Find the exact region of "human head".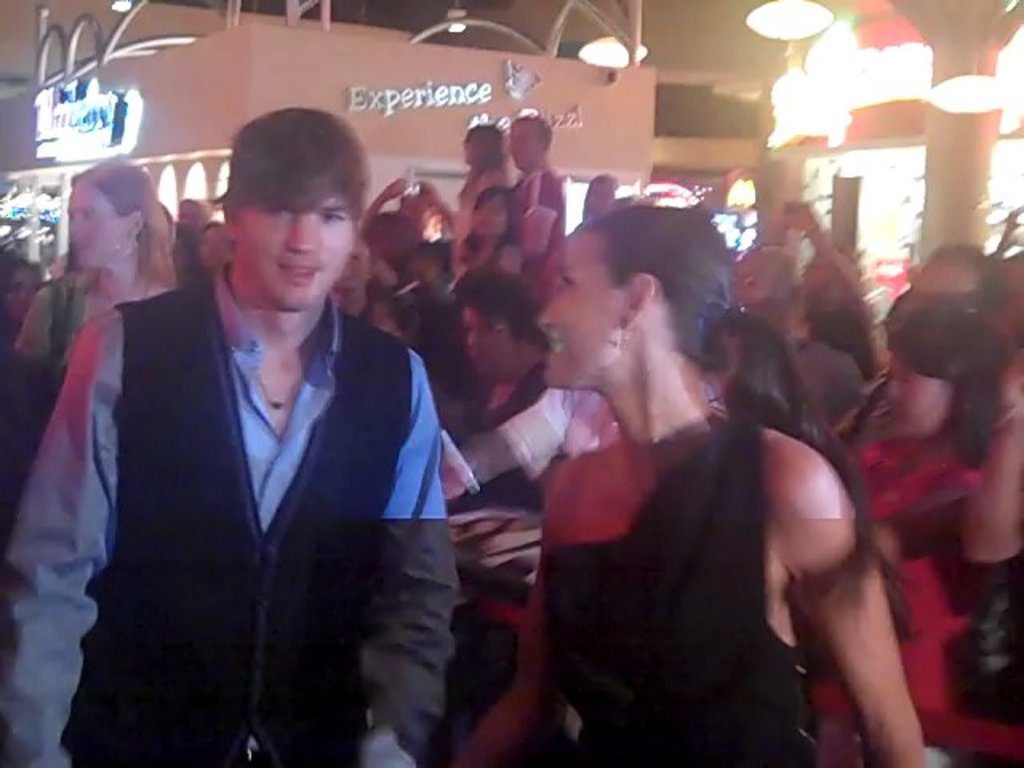
Exact region: (510,114,554,168).
